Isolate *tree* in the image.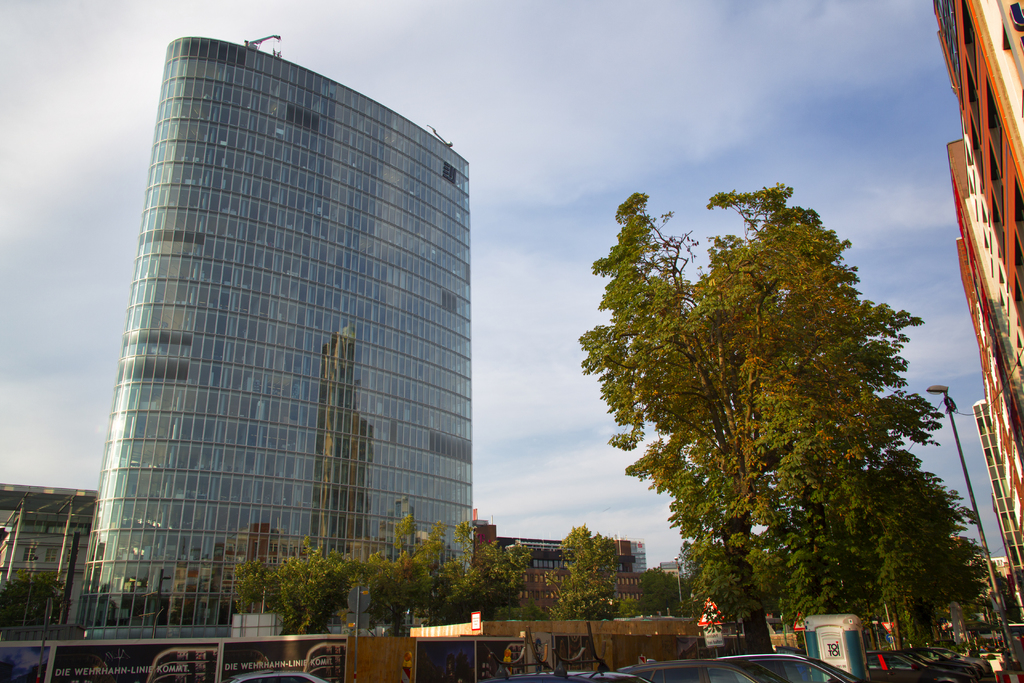
Isolated region: rect(545, 523, 624, 618).
